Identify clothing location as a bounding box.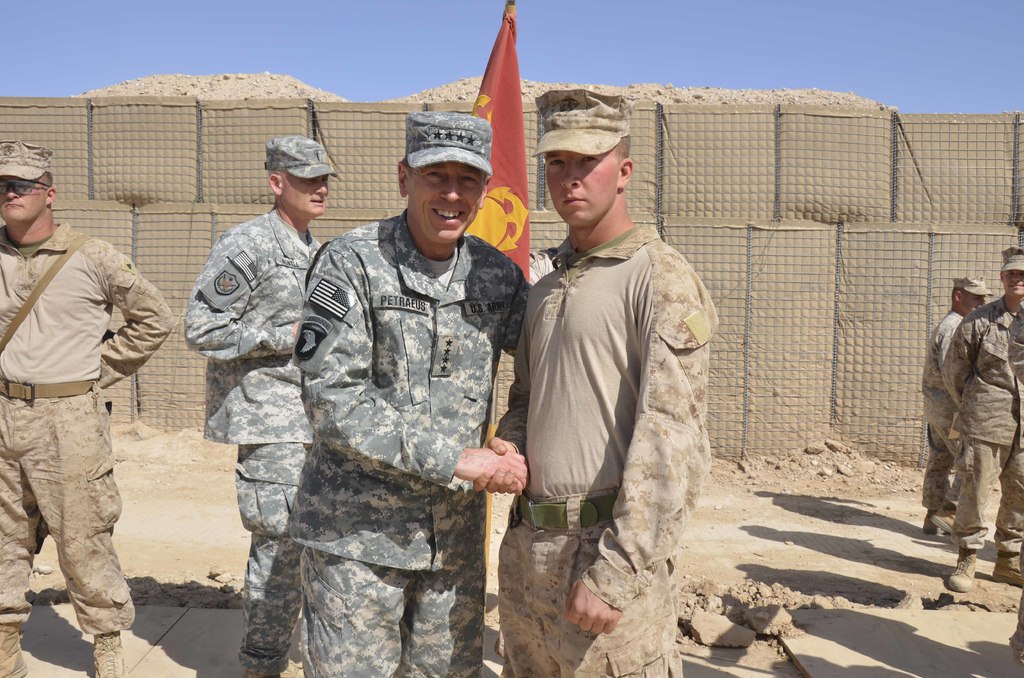
region(918, 263, 1018, 573).
